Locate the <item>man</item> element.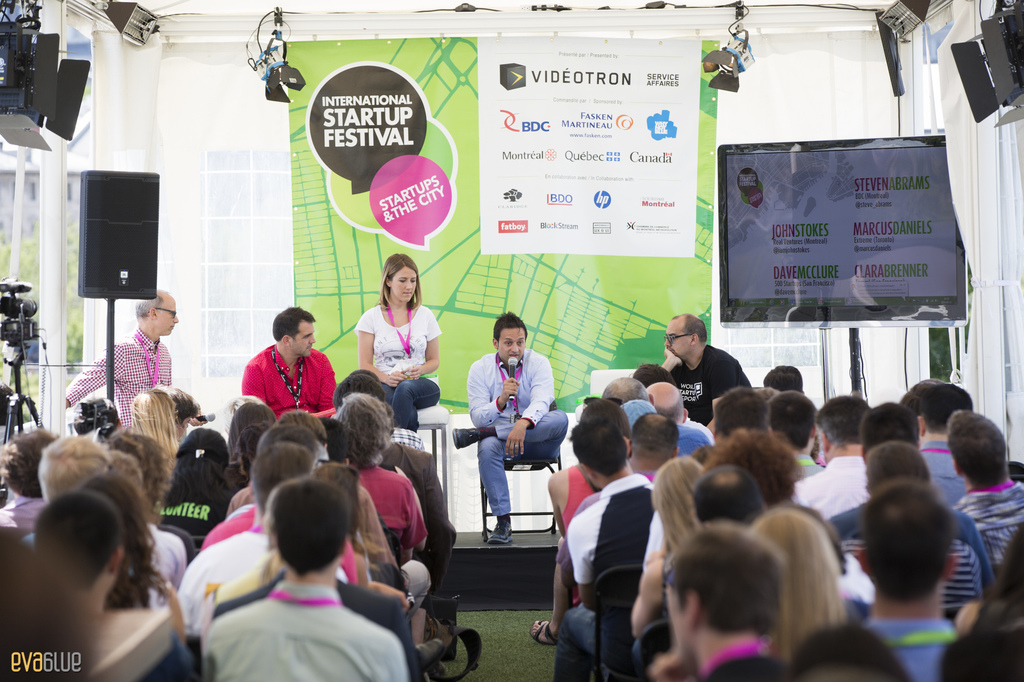
Element bbox: {"left": 241, "top": 303, "right": 335, "bottom": 415}.
